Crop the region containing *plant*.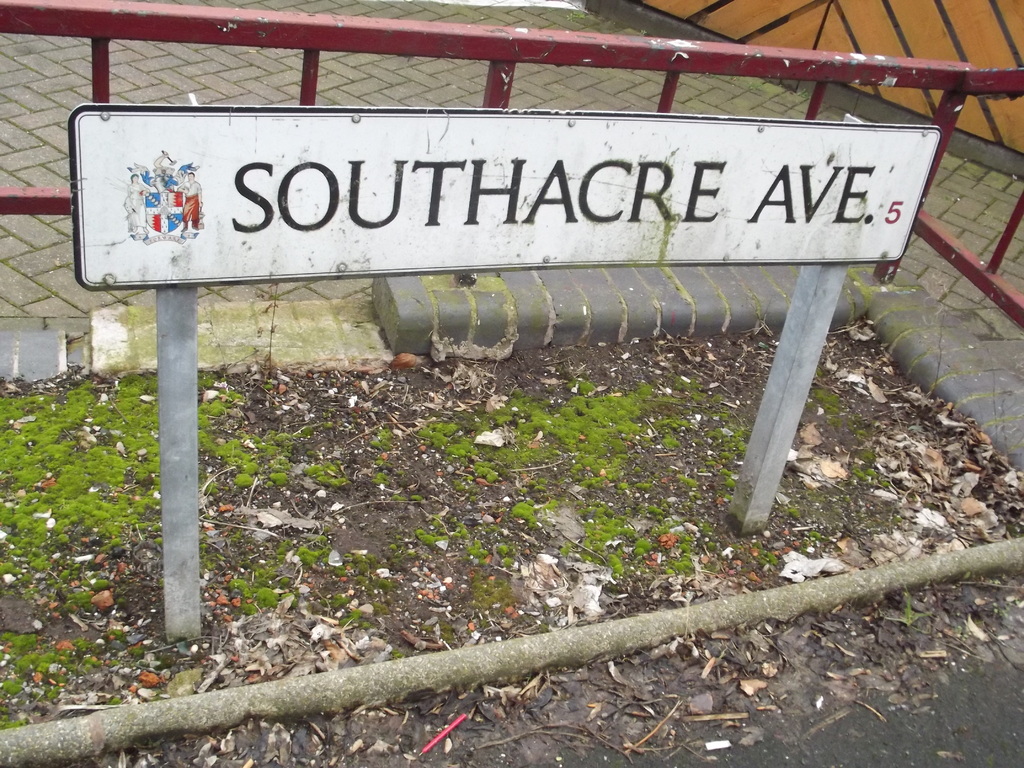
Crop region: (339, 607, 372, 631).
